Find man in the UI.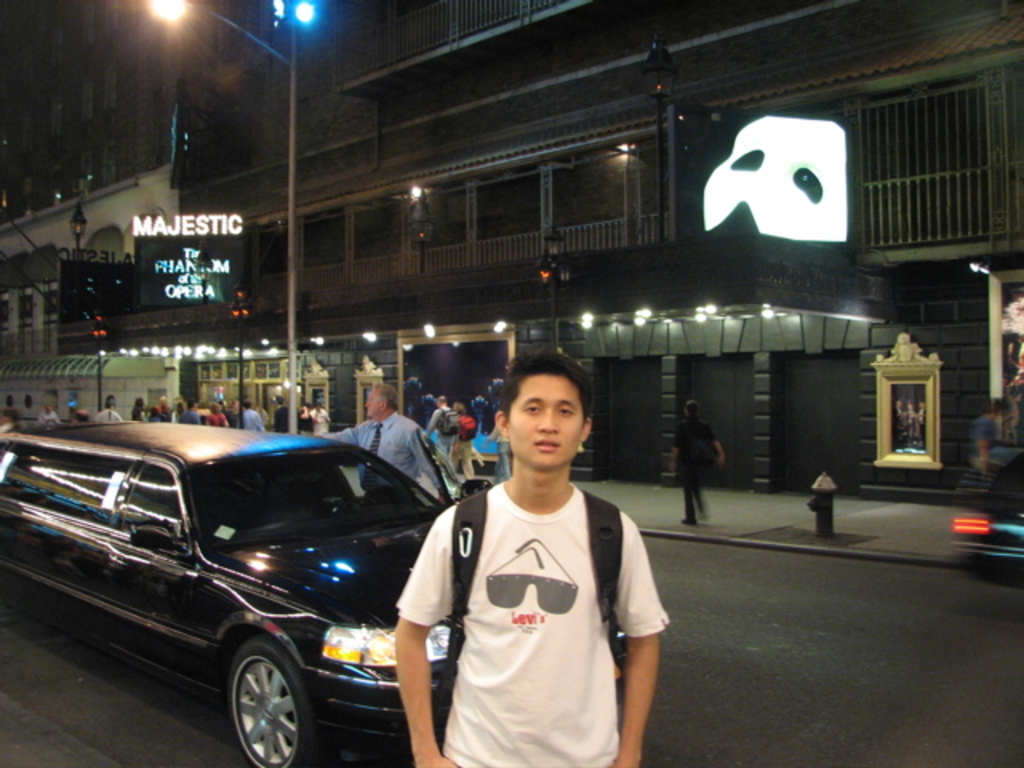
UI element at l=400, t=352, r=664, b=766.
